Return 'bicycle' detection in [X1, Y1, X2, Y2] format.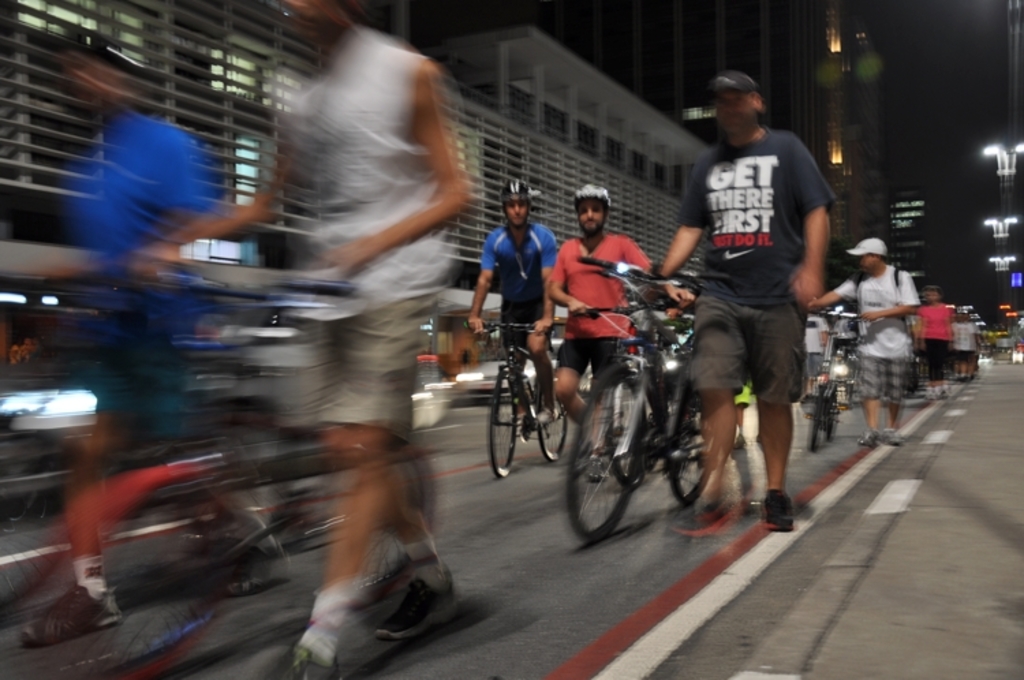
[808, 304, 872, 453].
